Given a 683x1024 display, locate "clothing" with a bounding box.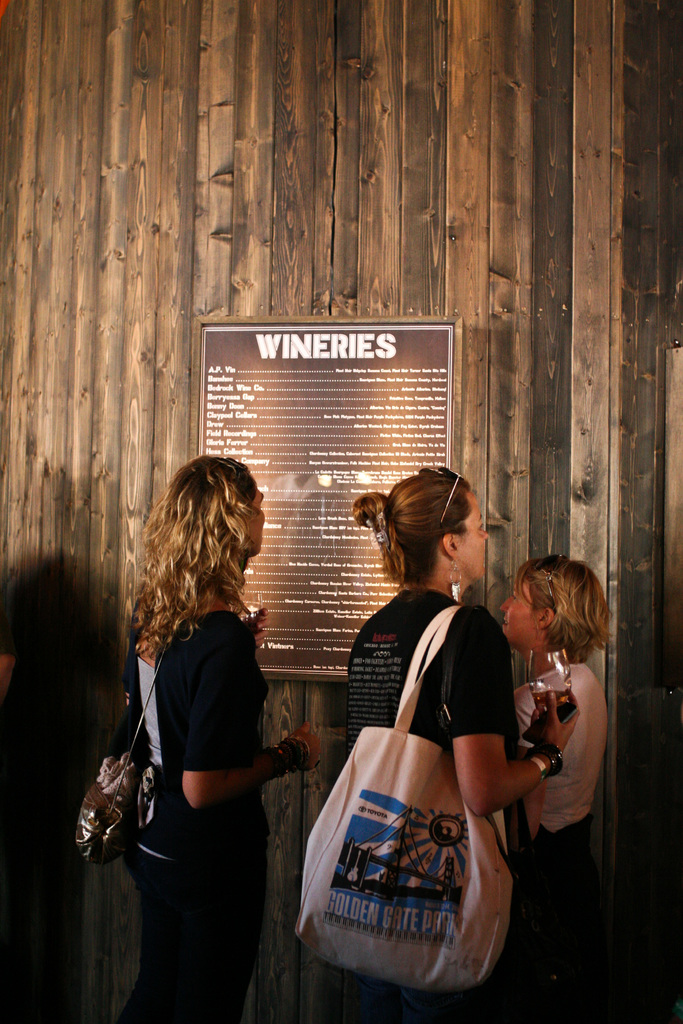
Located: bbox=(309, 552, 528, 1023).
